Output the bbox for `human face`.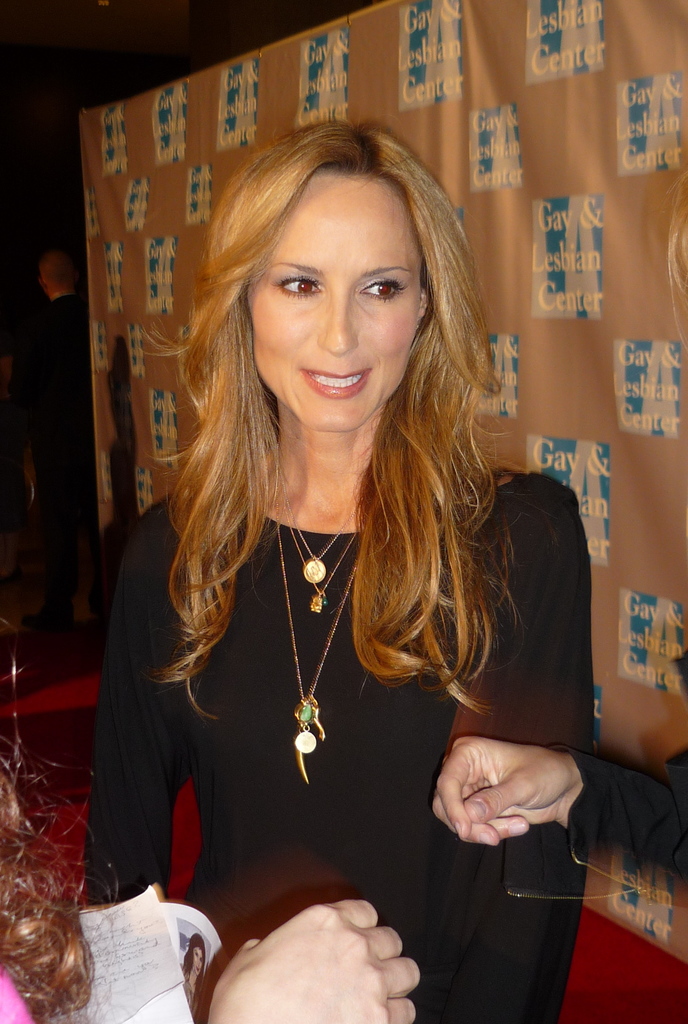
box(245, 172, 424, 433).
